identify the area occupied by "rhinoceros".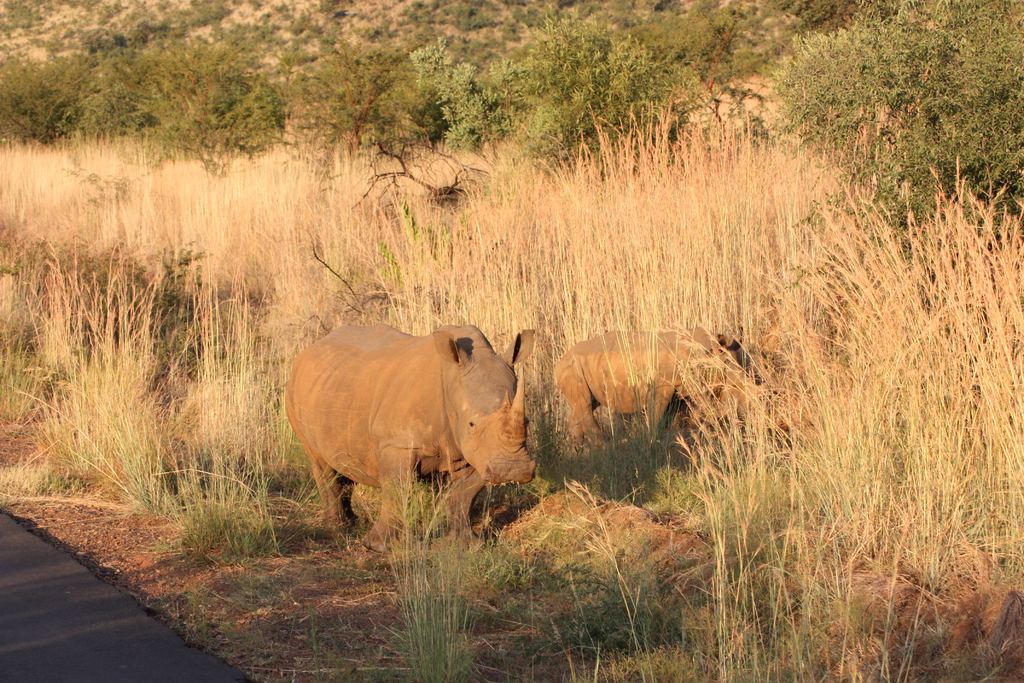
Area: {"left": 551, "top": 322, "right": 746, "bottom": 445}.
